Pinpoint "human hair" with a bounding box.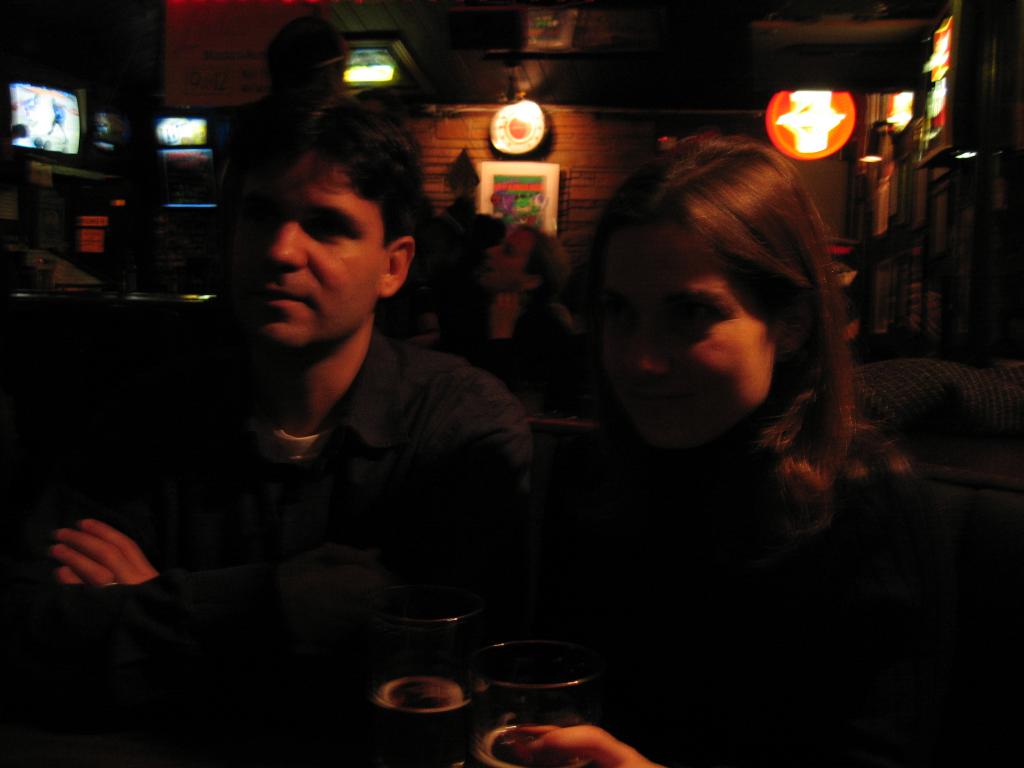
(x1=223, y1=88, x2=430, y2=266).
